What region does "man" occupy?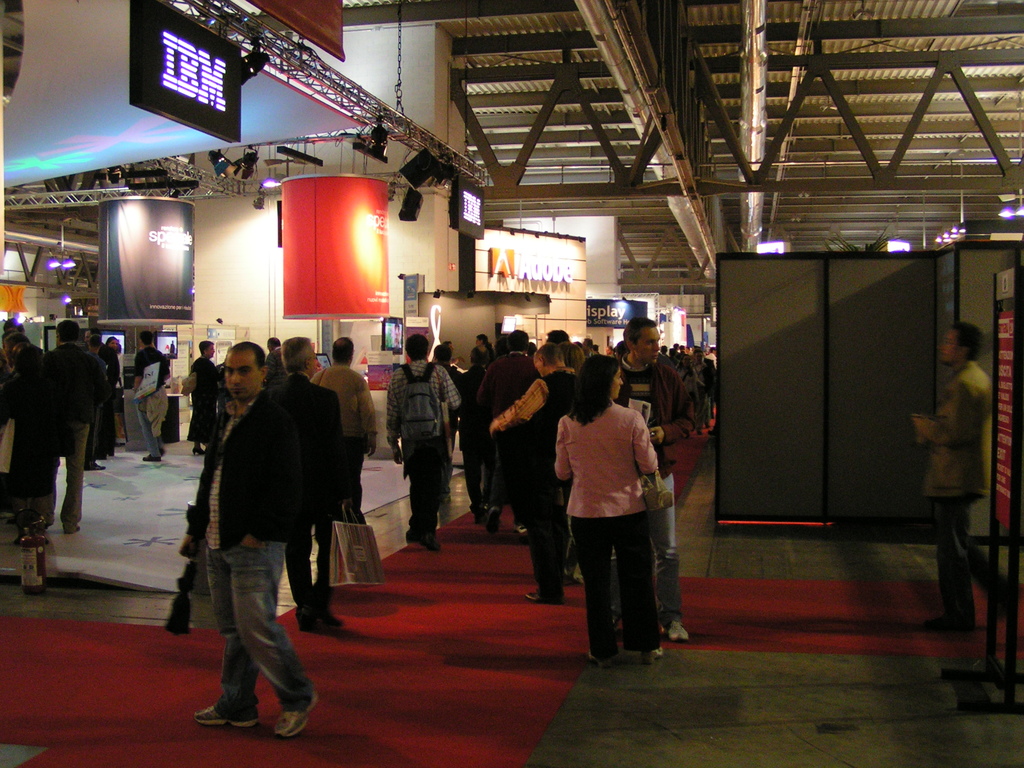
(308, 333, 377, 526).
